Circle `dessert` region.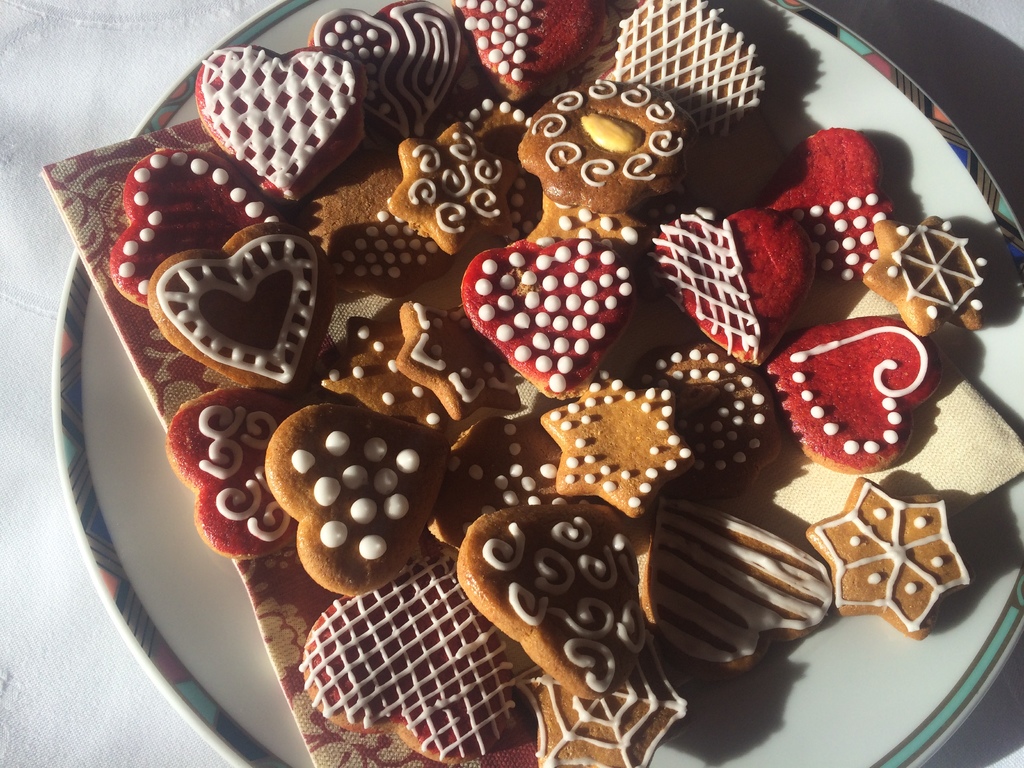
Region: BBox(535, 381, 699, 504).
